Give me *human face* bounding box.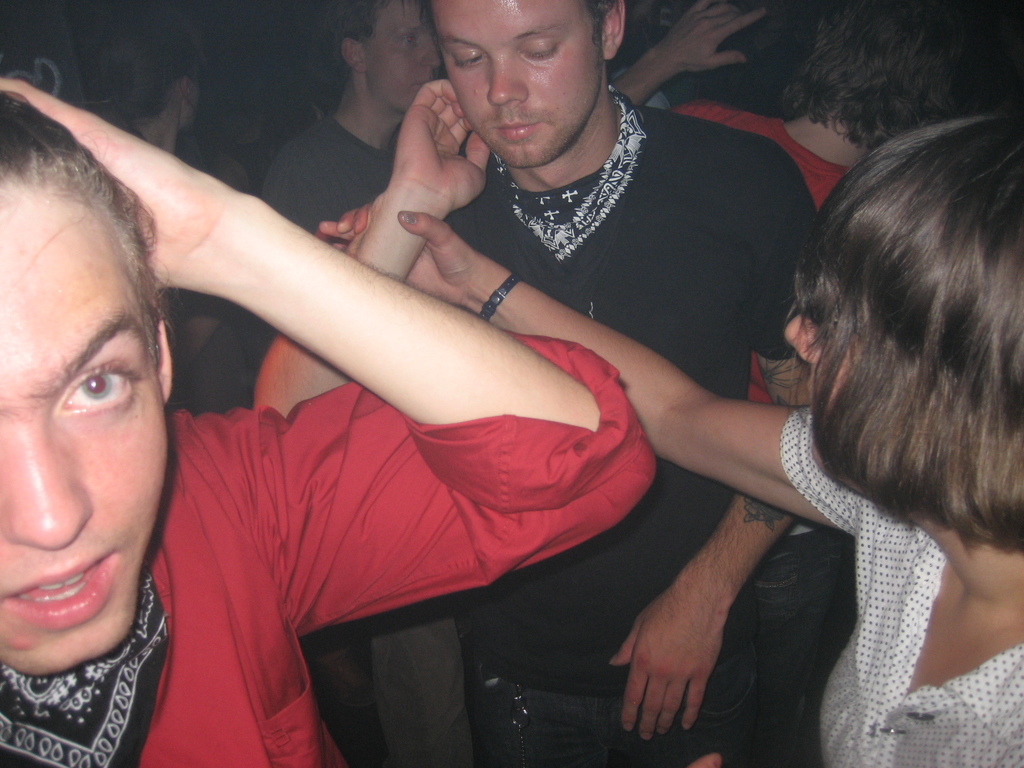
l=435, t=0, r=609, b=172.
